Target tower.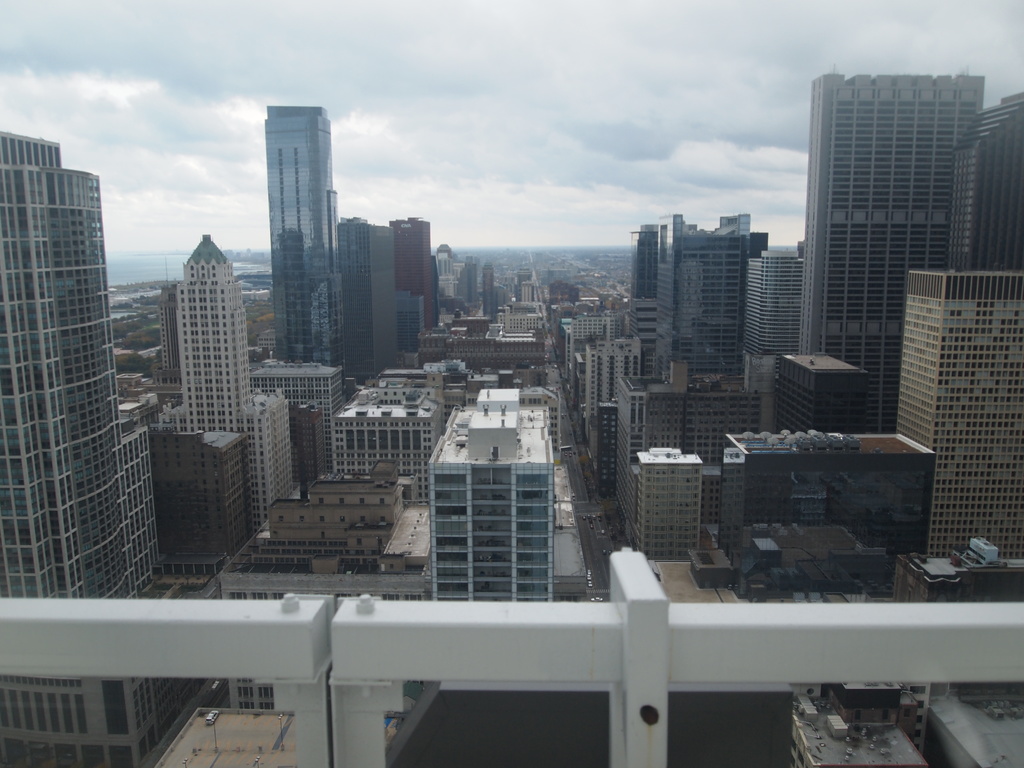
Target region: 956, 89, 1023, 278.
